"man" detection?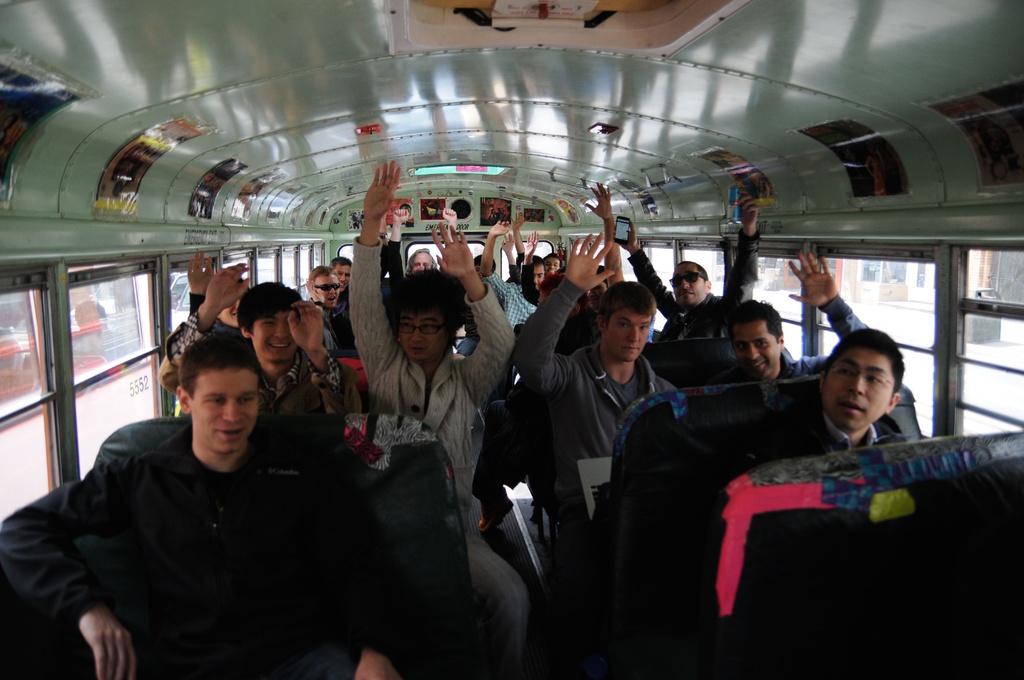
pyautogui.locateOnScreen(717, 248, 868, 384)
